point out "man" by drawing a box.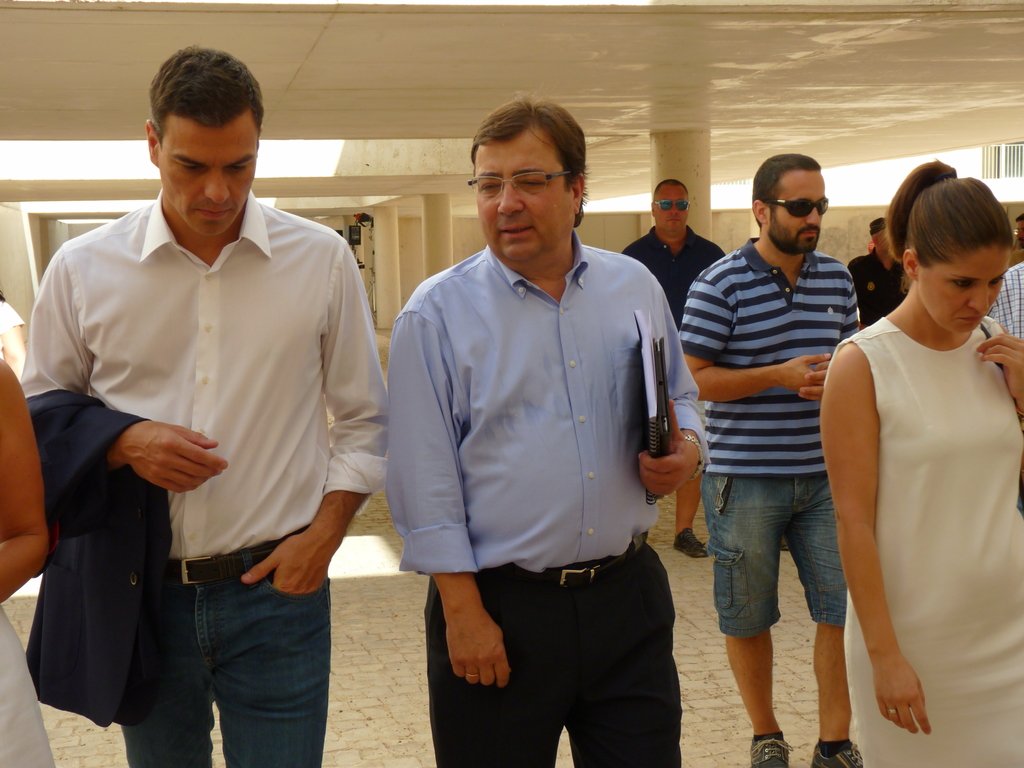
bbox(676, 150, 863, 767).
